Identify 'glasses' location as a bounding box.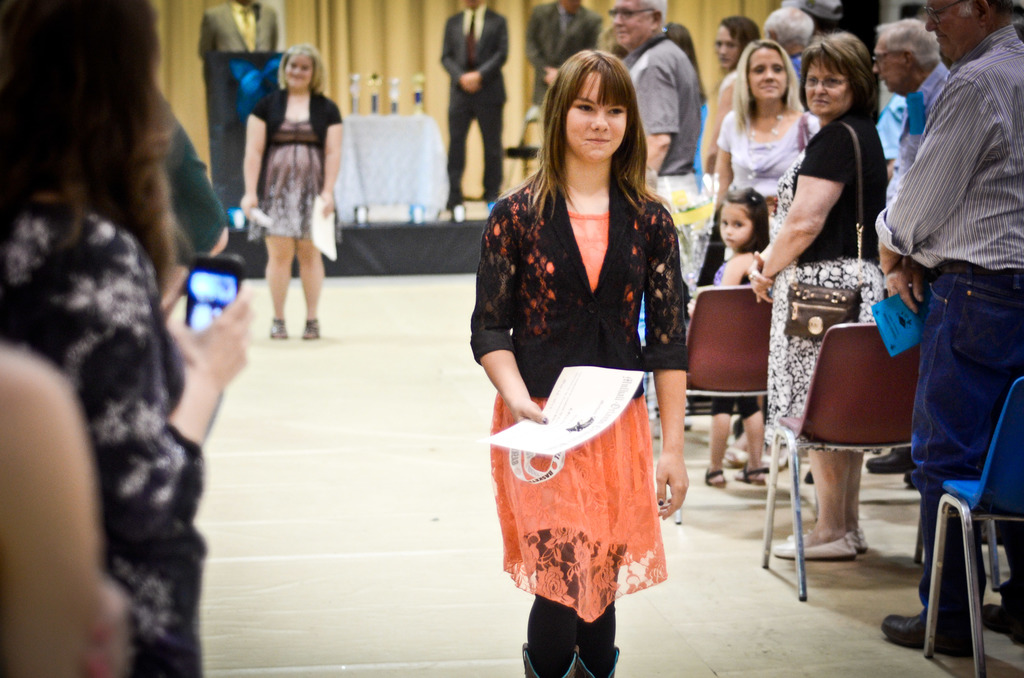
<region>806, 79, 847, 87</region>.
